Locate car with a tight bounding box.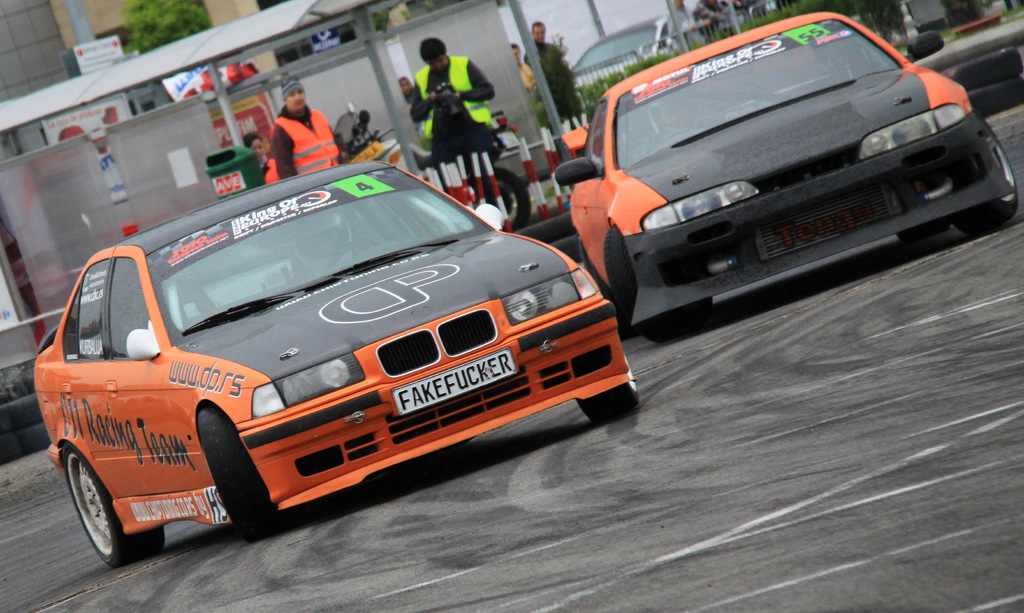
bbox=[45, 158, 630, 534].
